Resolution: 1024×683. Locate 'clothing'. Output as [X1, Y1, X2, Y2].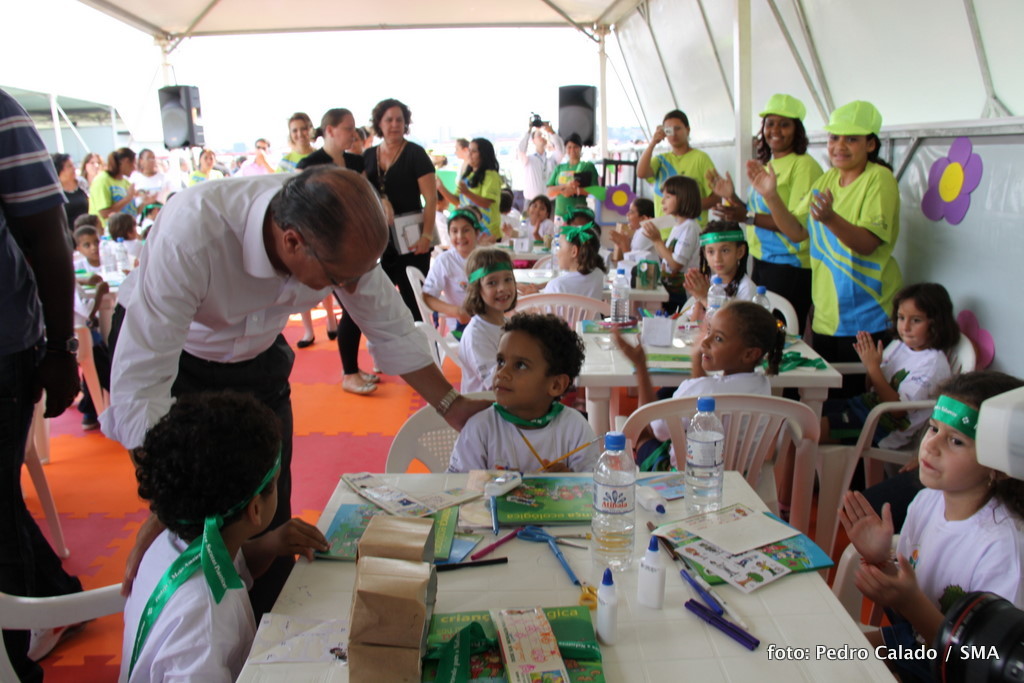
[450, 400, 598, 476].
